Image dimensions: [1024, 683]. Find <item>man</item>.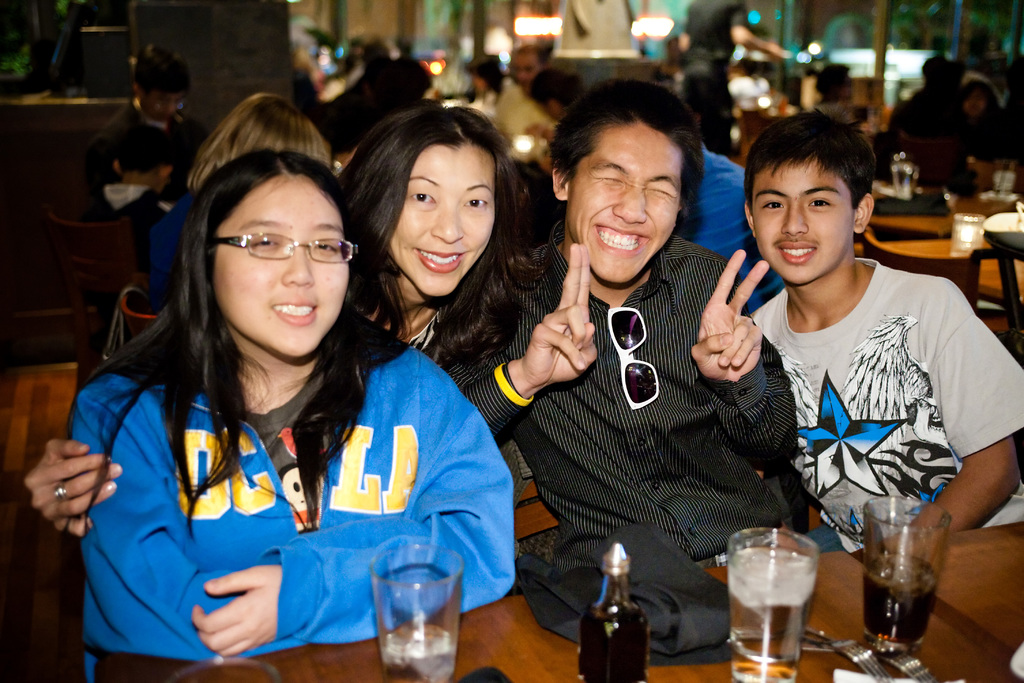
Rect(528, 69, 584, 148).
